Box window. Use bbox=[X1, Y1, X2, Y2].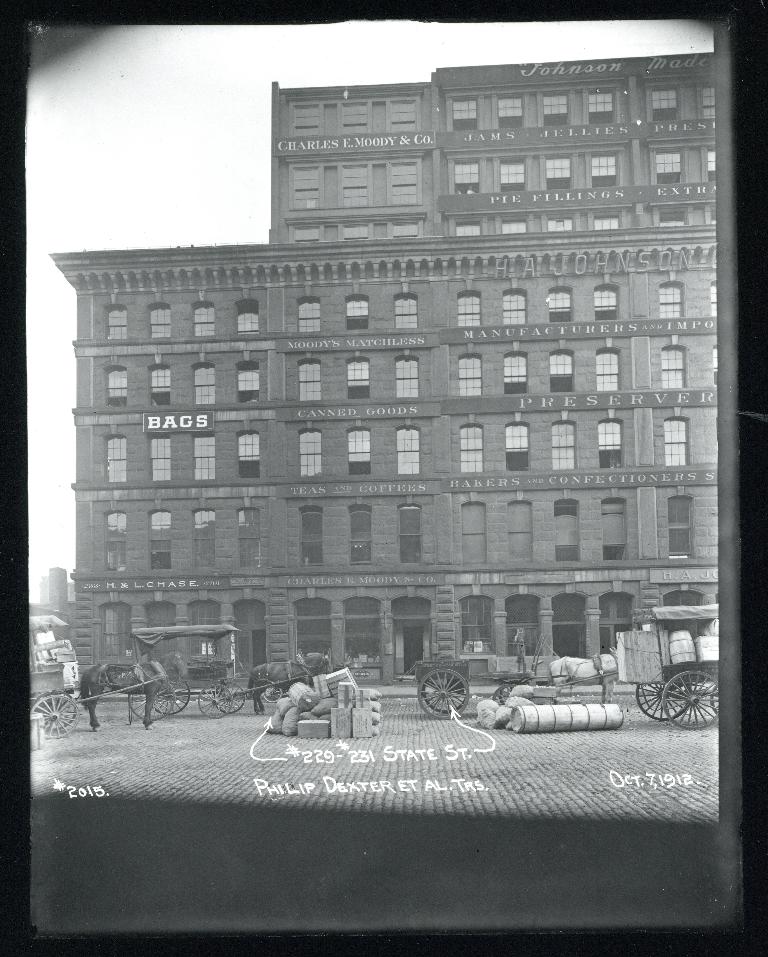
bbox=[544, 155, 570, 187].
